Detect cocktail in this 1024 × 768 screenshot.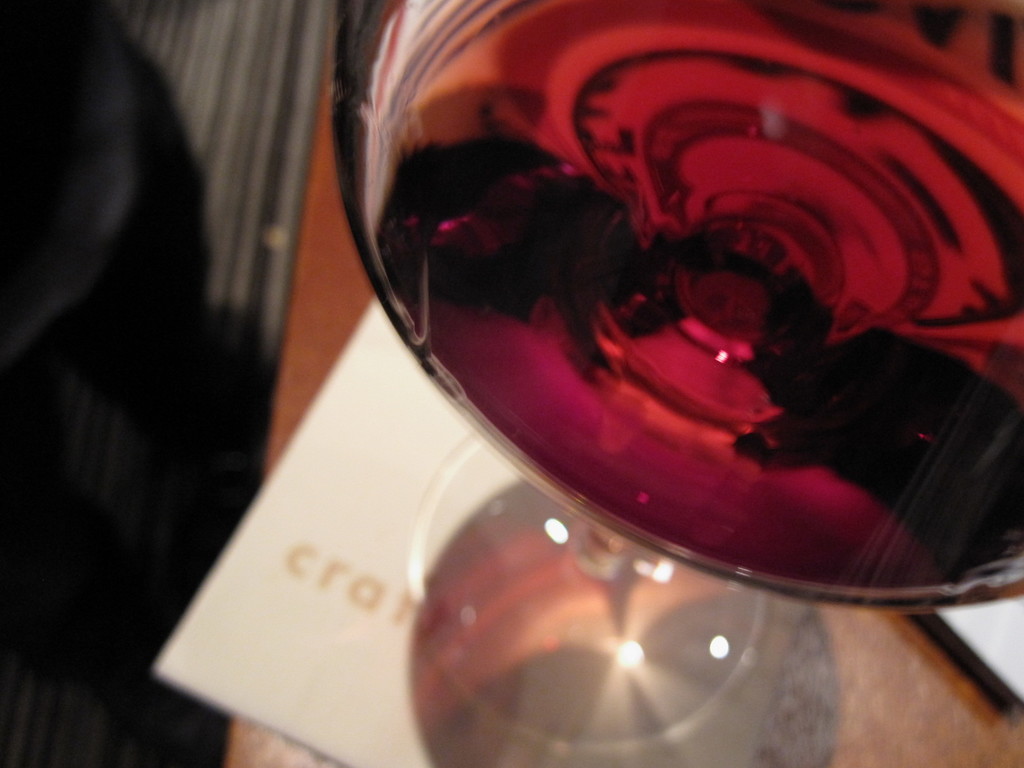
Detection: pyautogui.locateOnScreen(335, 0, 1023, 766).
